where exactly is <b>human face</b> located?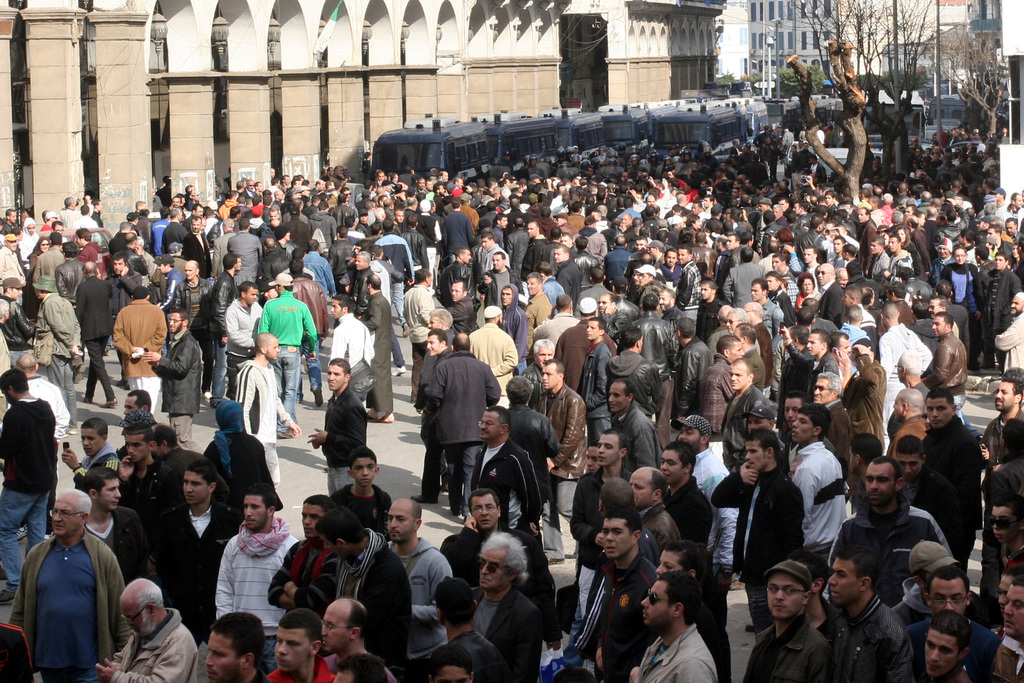
Its bounding box is select_region(728, 343, 748, 361).
